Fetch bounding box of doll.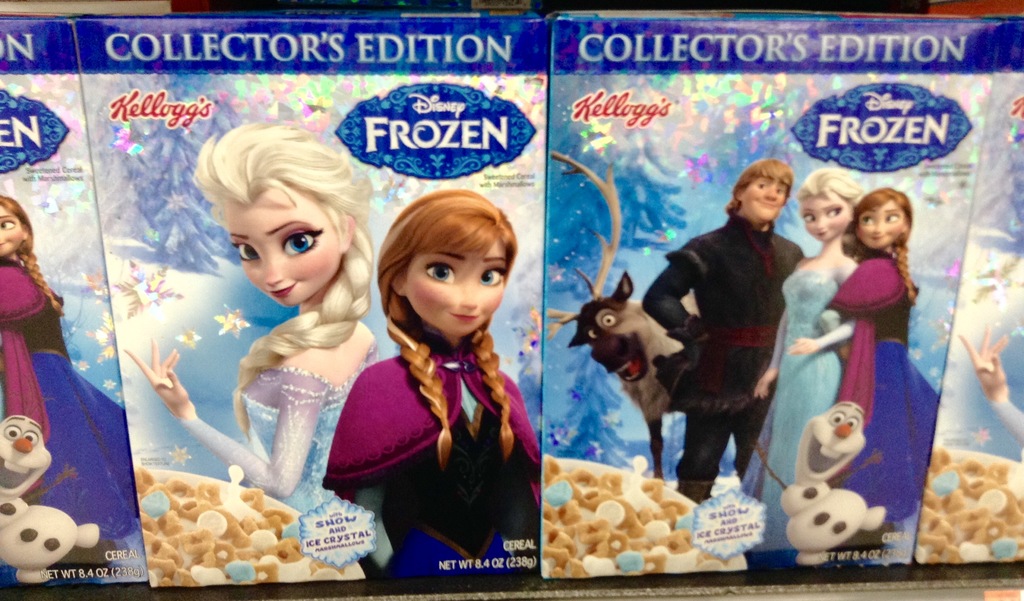
Bbox: [x1=824, y1=190, x2=942, y2=551].
